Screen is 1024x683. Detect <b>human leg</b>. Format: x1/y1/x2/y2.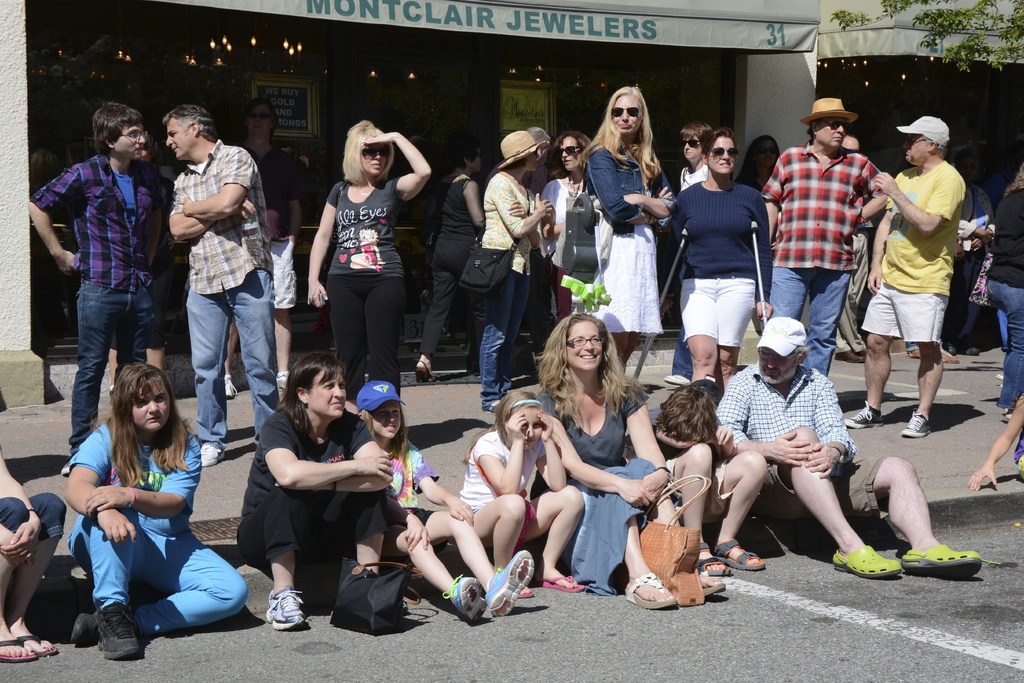
901/343/944/434.
